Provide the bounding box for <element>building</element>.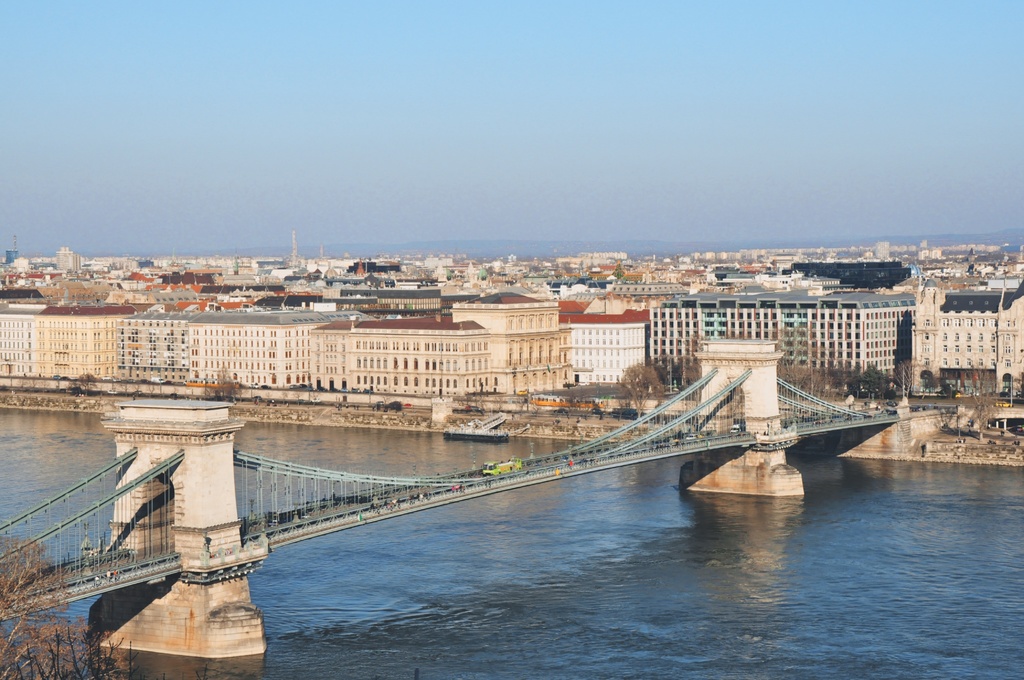
<region>186, 309, 374, 391</region>.
